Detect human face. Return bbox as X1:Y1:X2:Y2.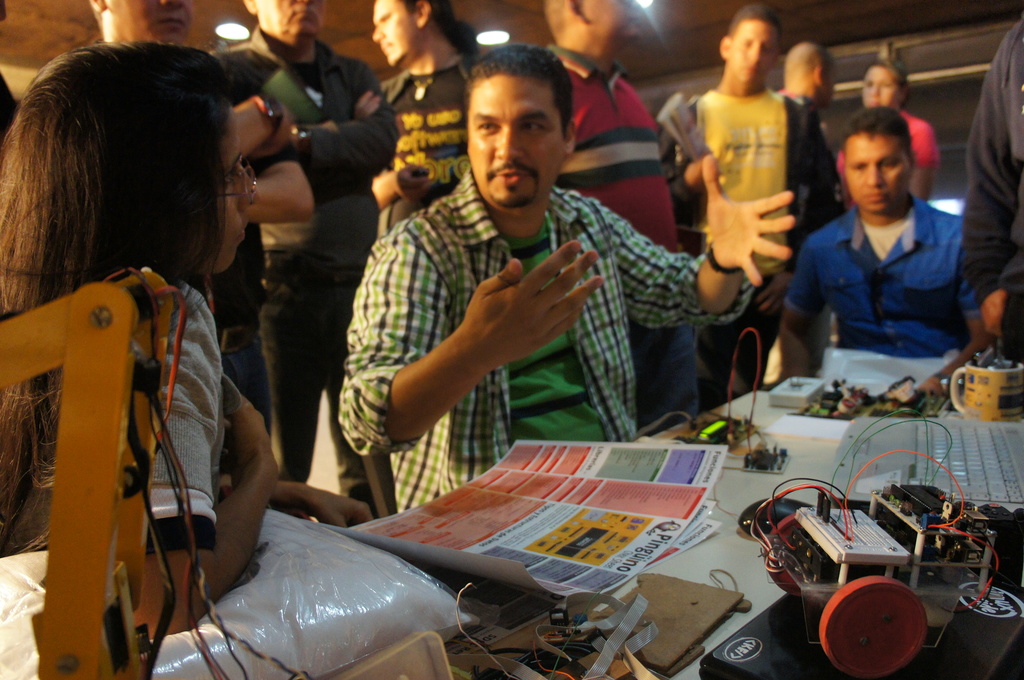
735:20:778:85.
